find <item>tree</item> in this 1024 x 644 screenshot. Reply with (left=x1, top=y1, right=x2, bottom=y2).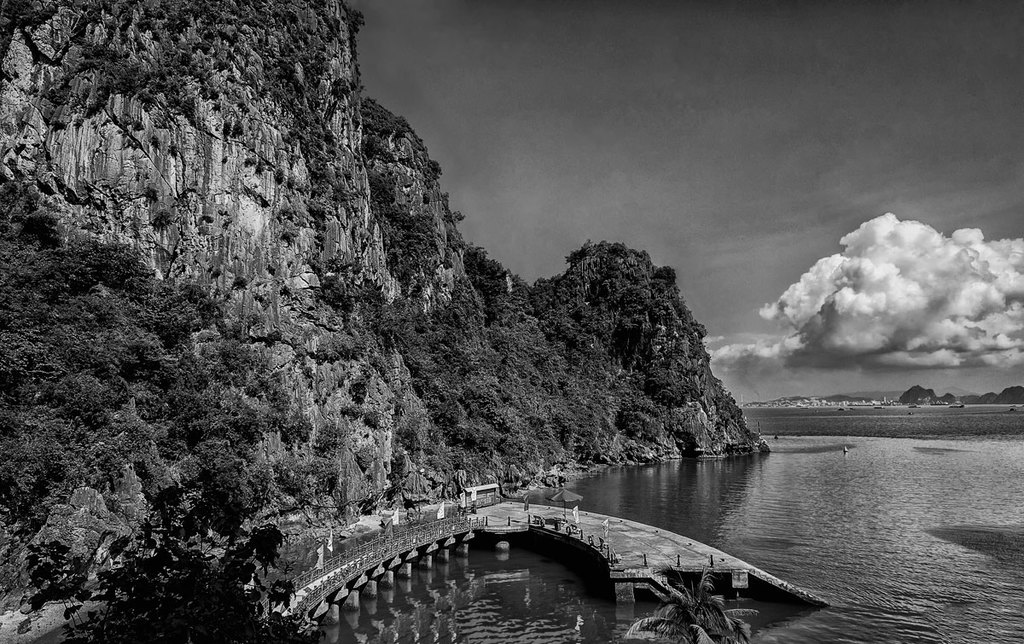
(left=34, top=464, right=313, bottom=643).
